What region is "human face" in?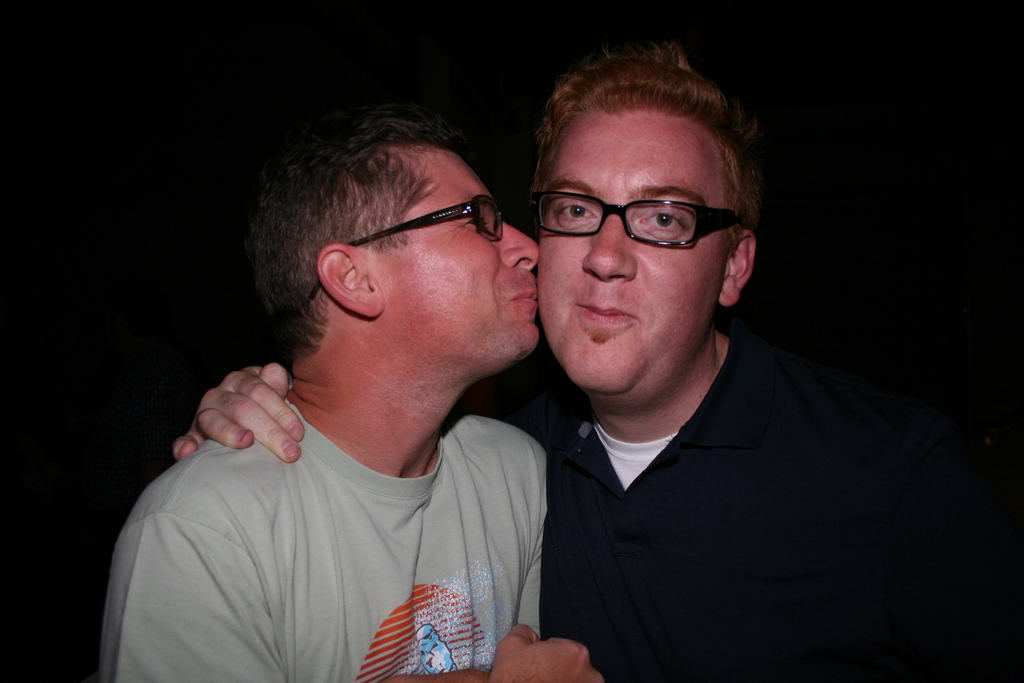
[x1=369, y1=148, x2=543, y2=366].
